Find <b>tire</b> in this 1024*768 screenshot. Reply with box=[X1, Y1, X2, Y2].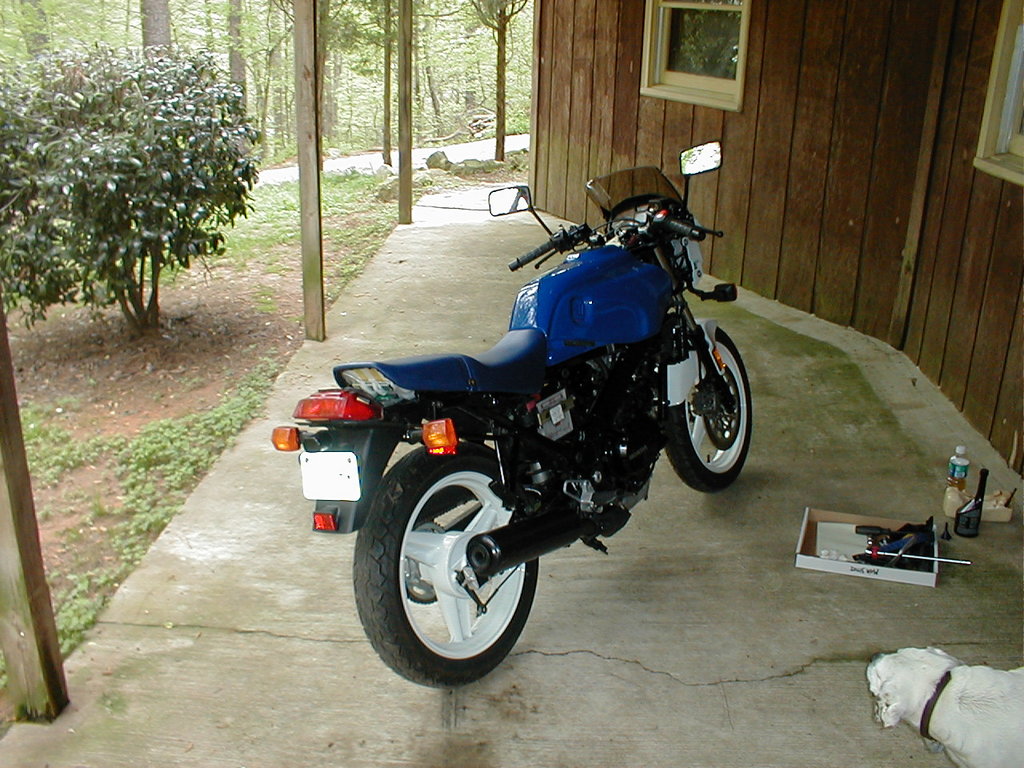
box=[665, 326, 753, 490].
